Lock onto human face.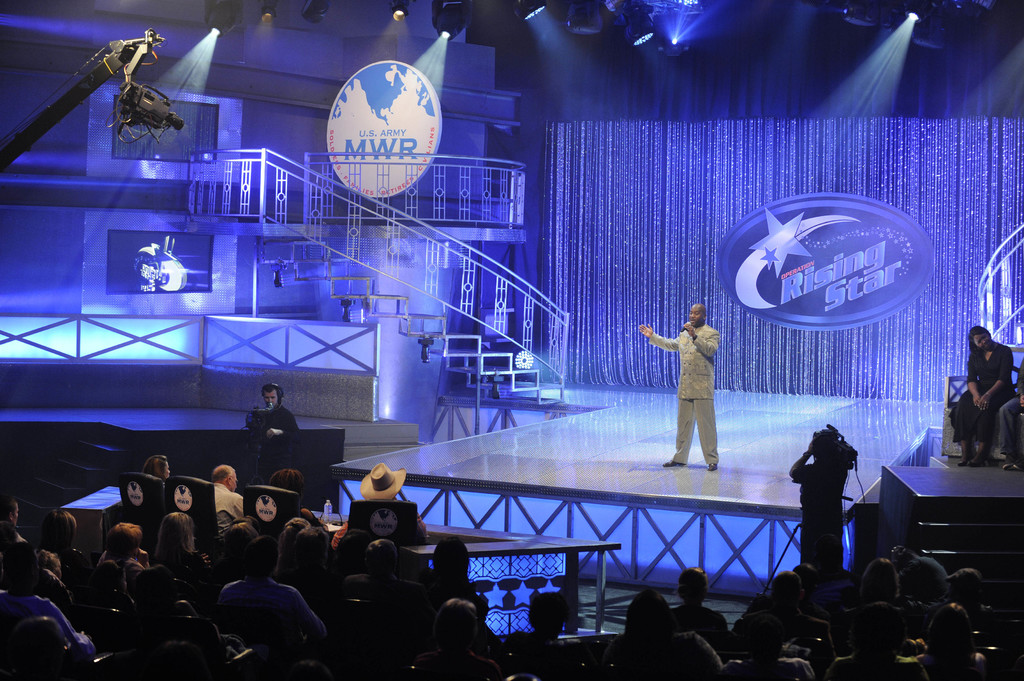
Locked: region(261, 389, 278, 408).
